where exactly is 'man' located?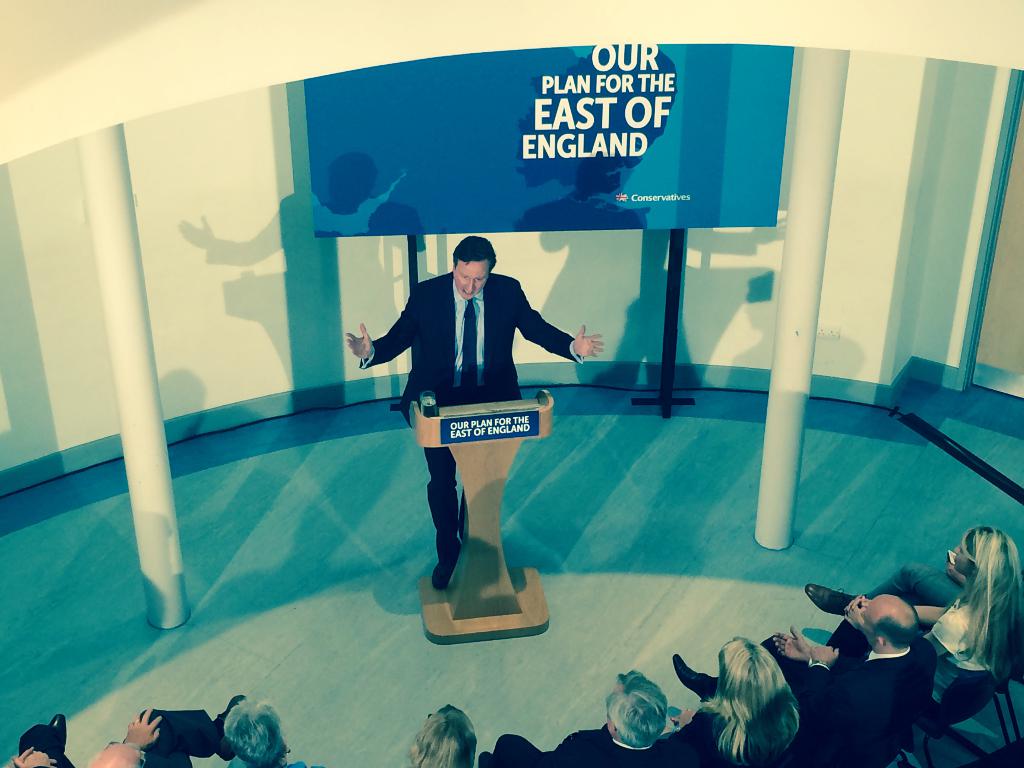
Its bounding box is {"left": 343, "top": 237, "right": 612, "bottom": 594}.
